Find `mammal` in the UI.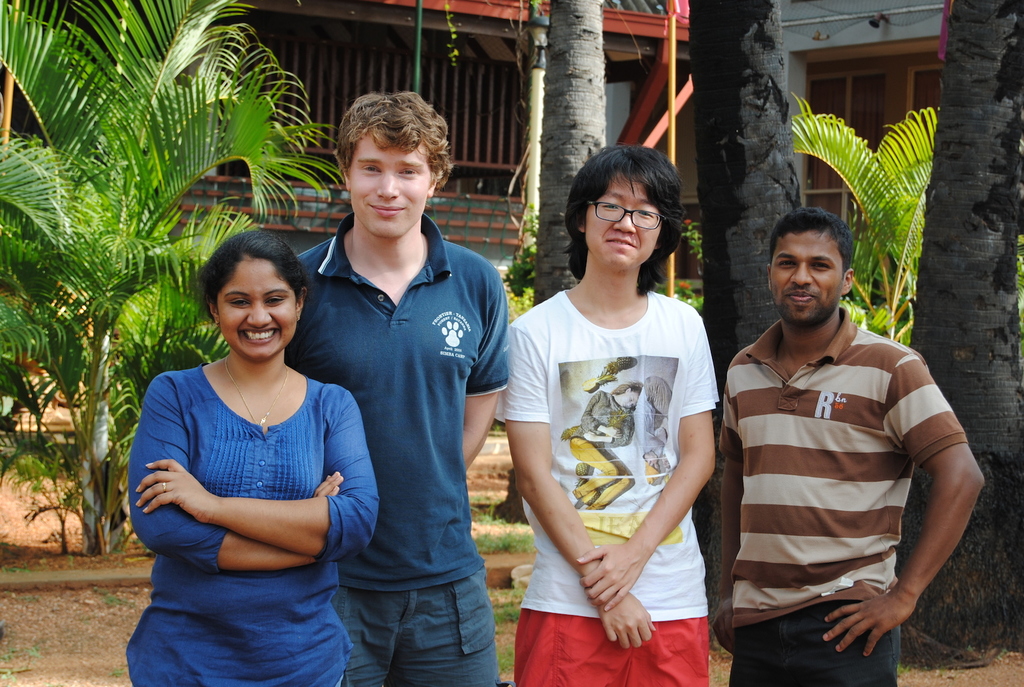
UI element at select_region(285, 89, 507, 686).
